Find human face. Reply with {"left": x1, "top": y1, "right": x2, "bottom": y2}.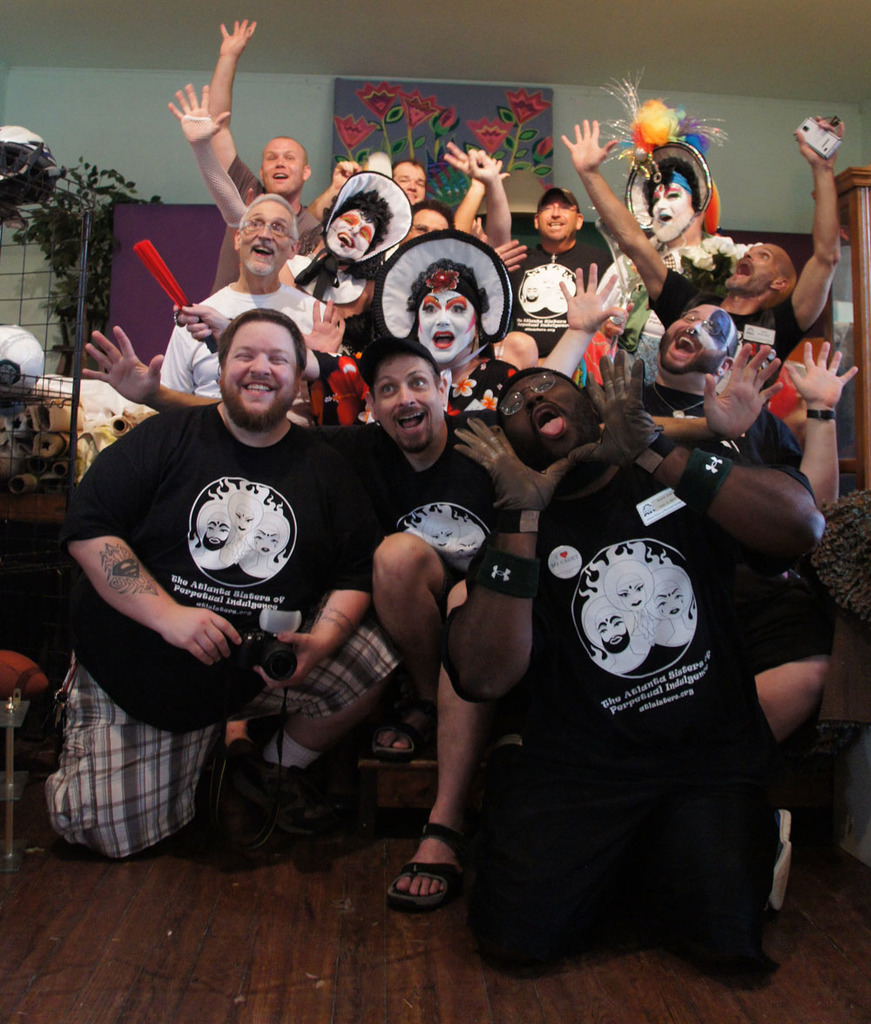
{"left": 221, "top": 321, "right": 298, "bottom": 435}.
